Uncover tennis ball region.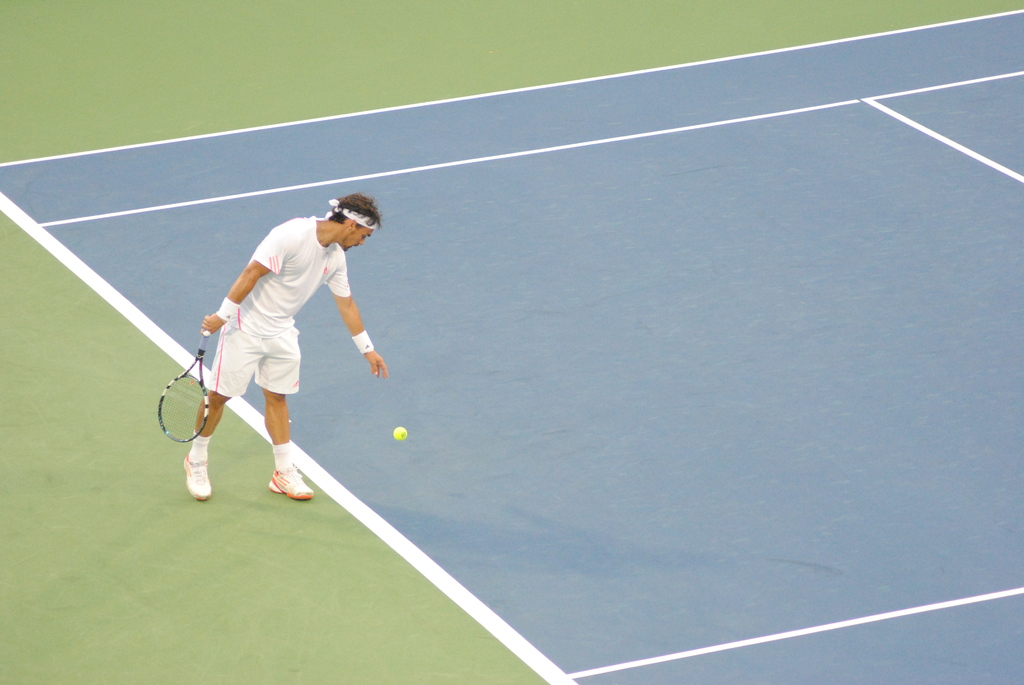
Uncovered: select_region(392, 426, 405, 438).
